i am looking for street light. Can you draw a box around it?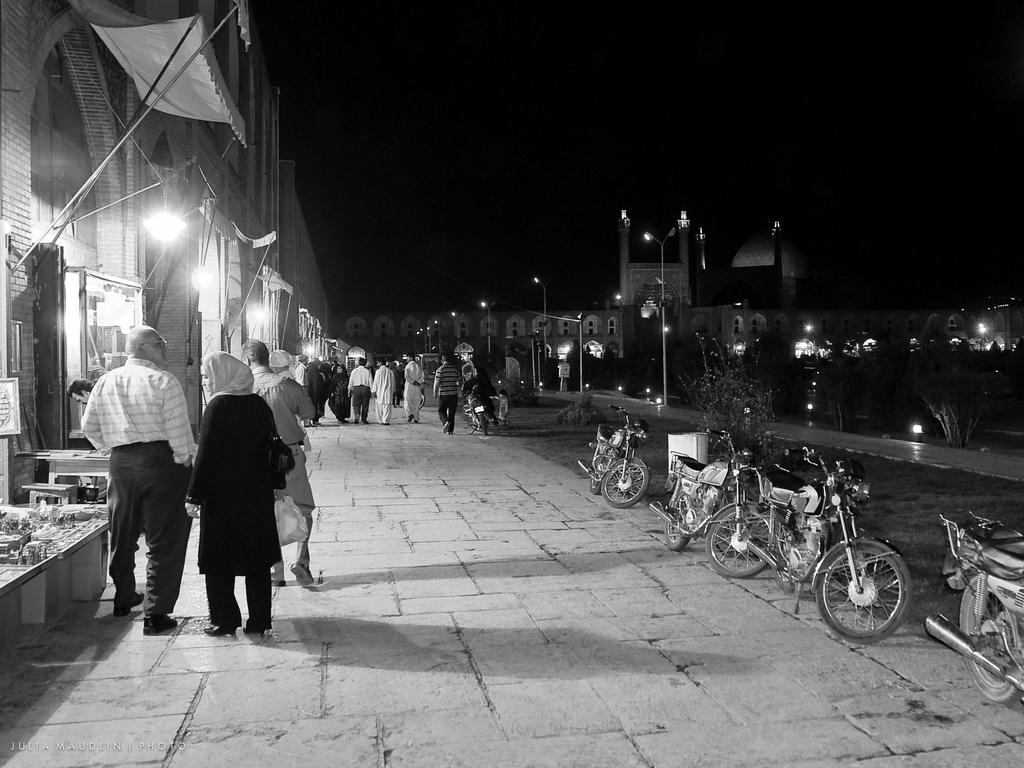
Sure, the bounding box is select_region(477, 299, 493, 357).
